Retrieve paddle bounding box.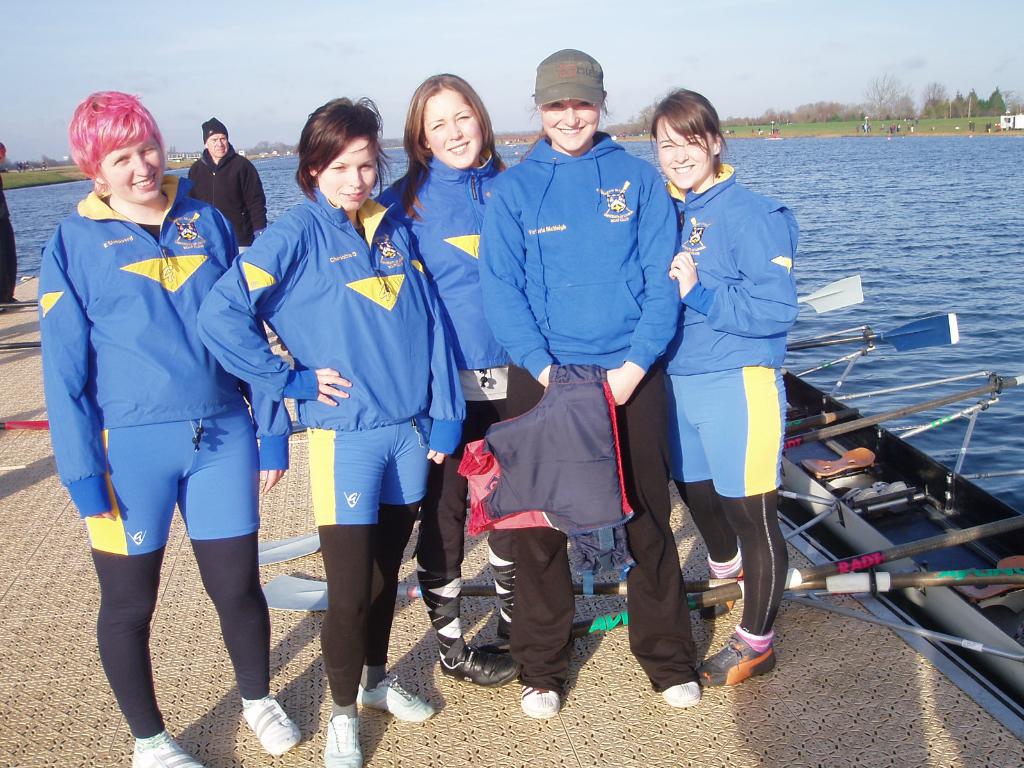
Bounding box: (x1=291, y1=420, x2=307, y2=435).
